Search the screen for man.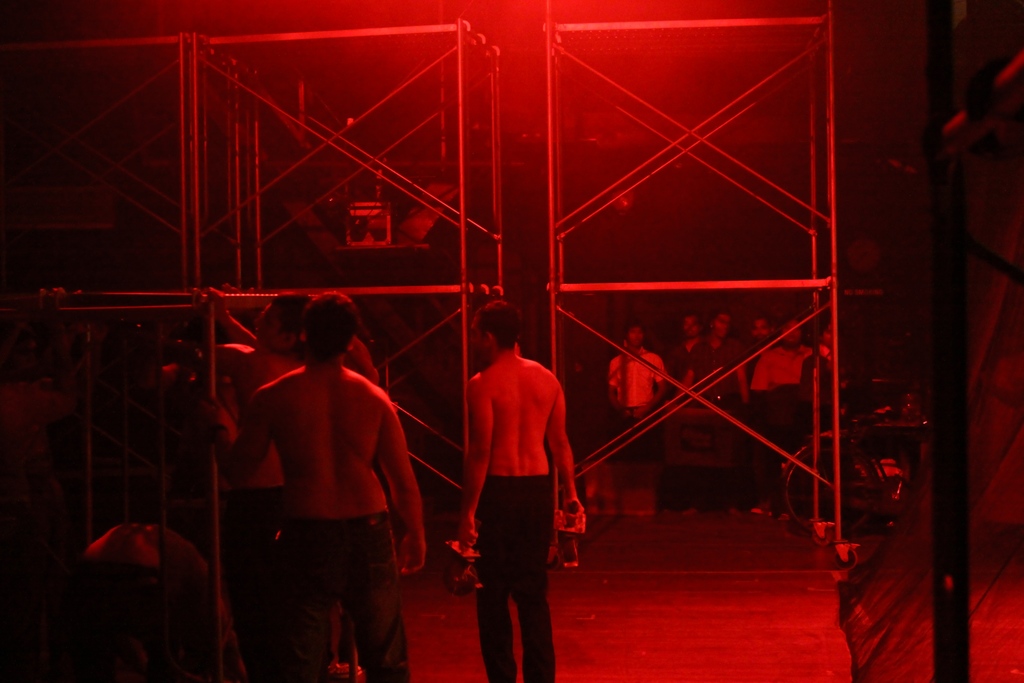
Found at {"x1": 205, "y1": 286, "x2": 346, "y2": 682}.
